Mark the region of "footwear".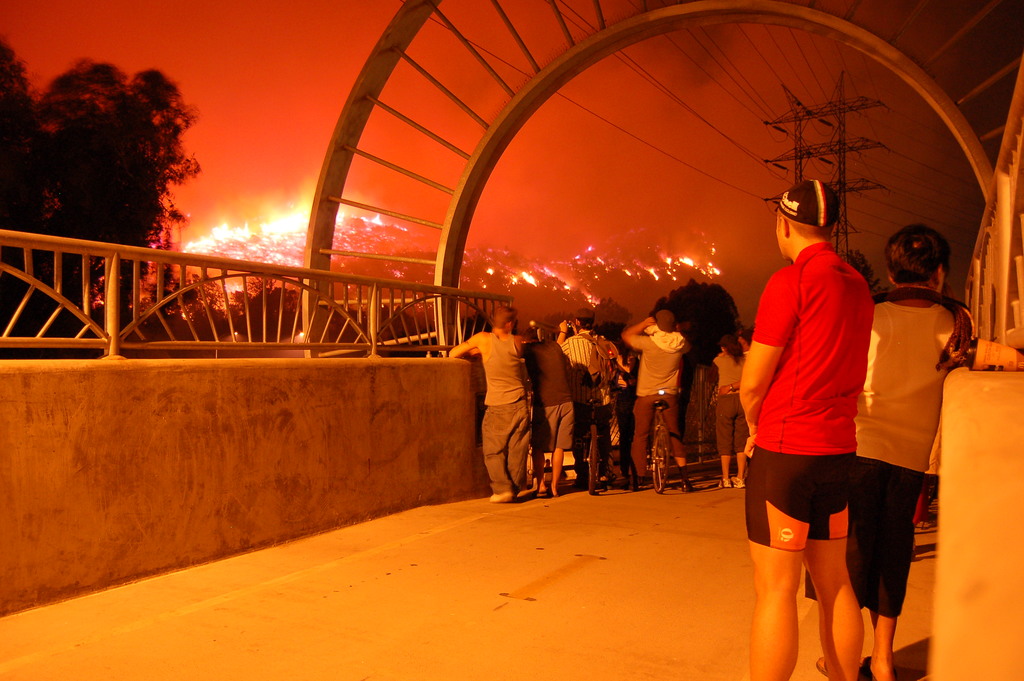
Region: 677, 481, 690, 494.
